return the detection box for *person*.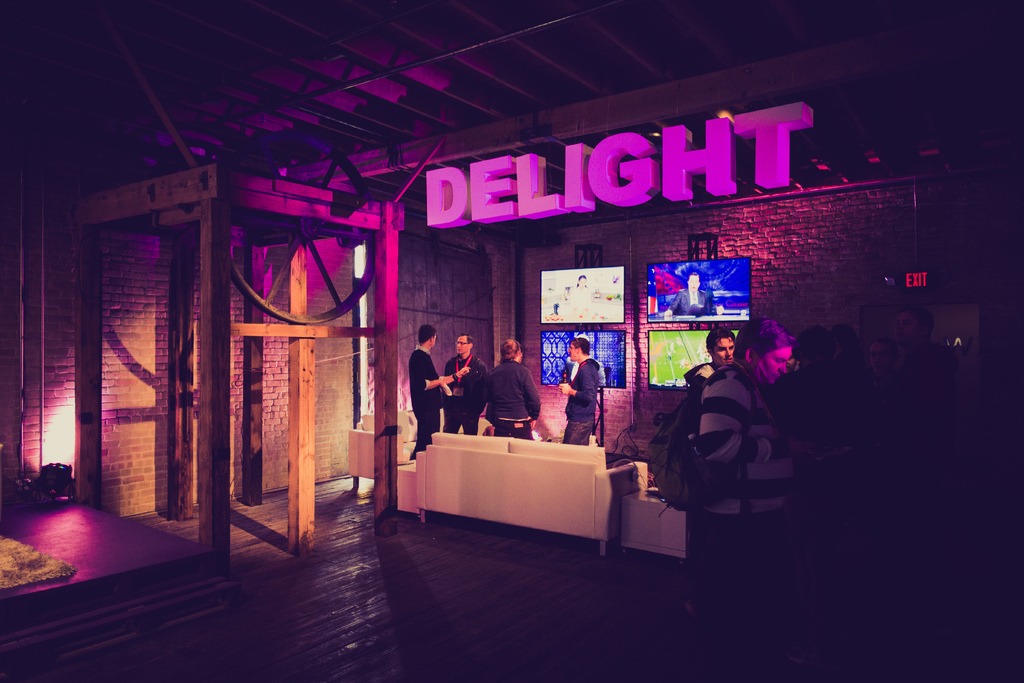
[left=892, top=304, right=943, bottom=368].
